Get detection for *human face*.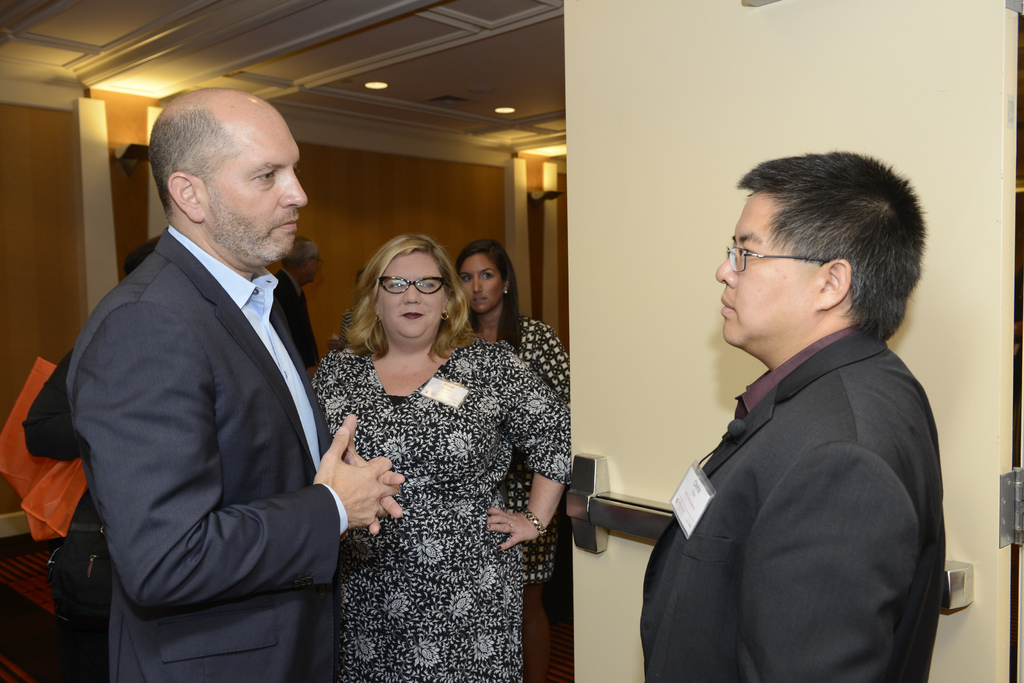
Detection: bbox(300, 252, 323, 283).
